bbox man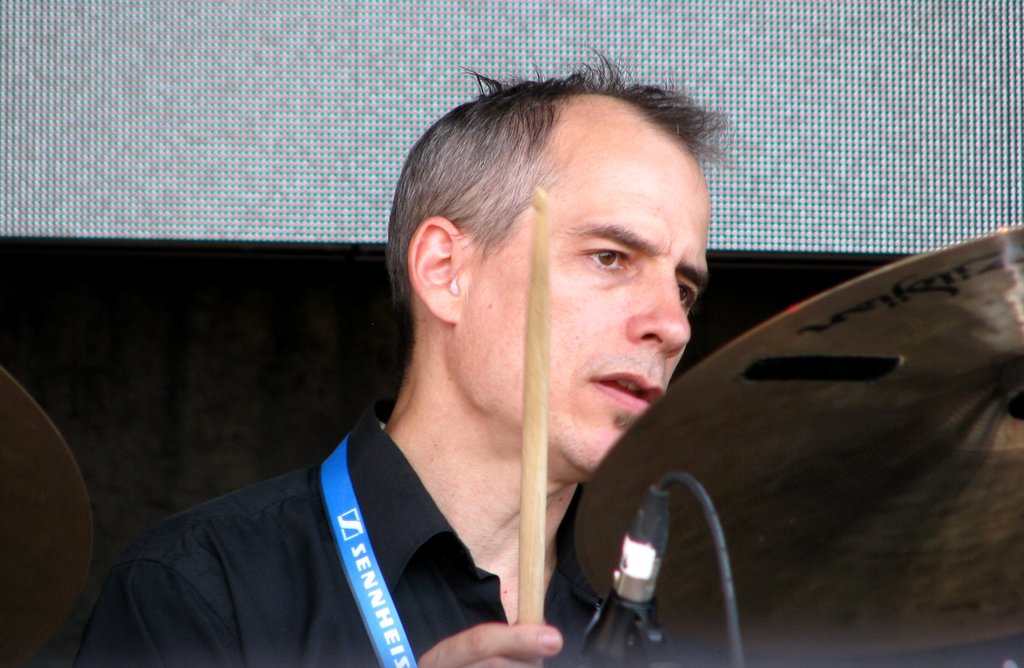
{"left": 29, "top": 42, "right": 730, "bottom": 667}
